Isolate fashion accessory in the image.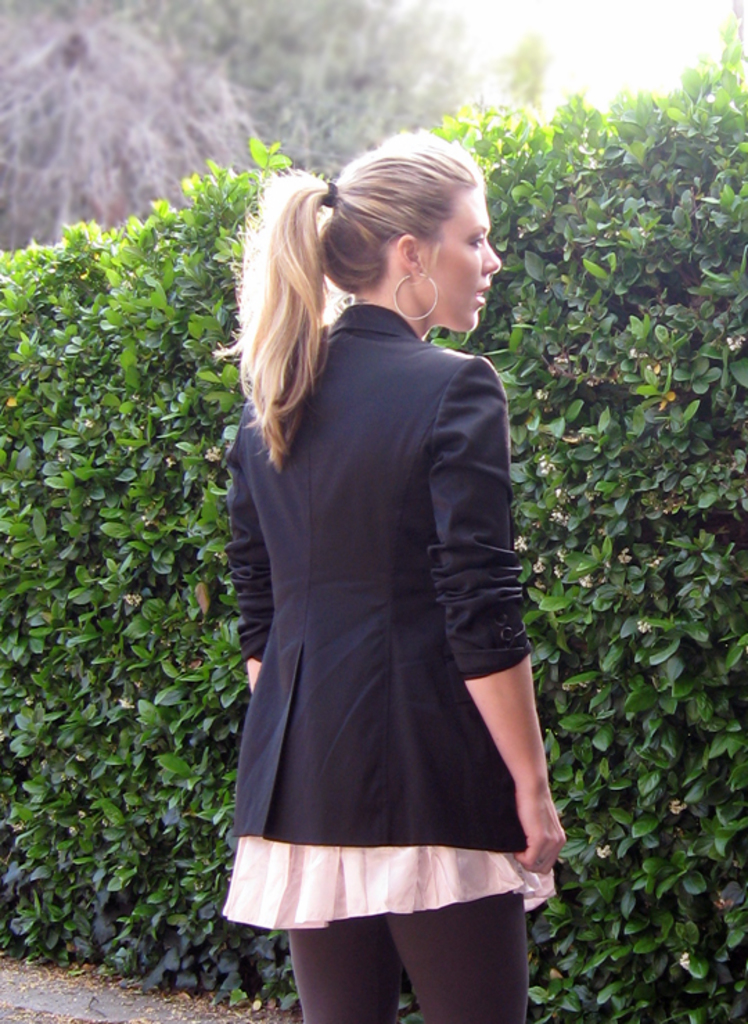
Isolated region: [389, 270, 439, 324].
